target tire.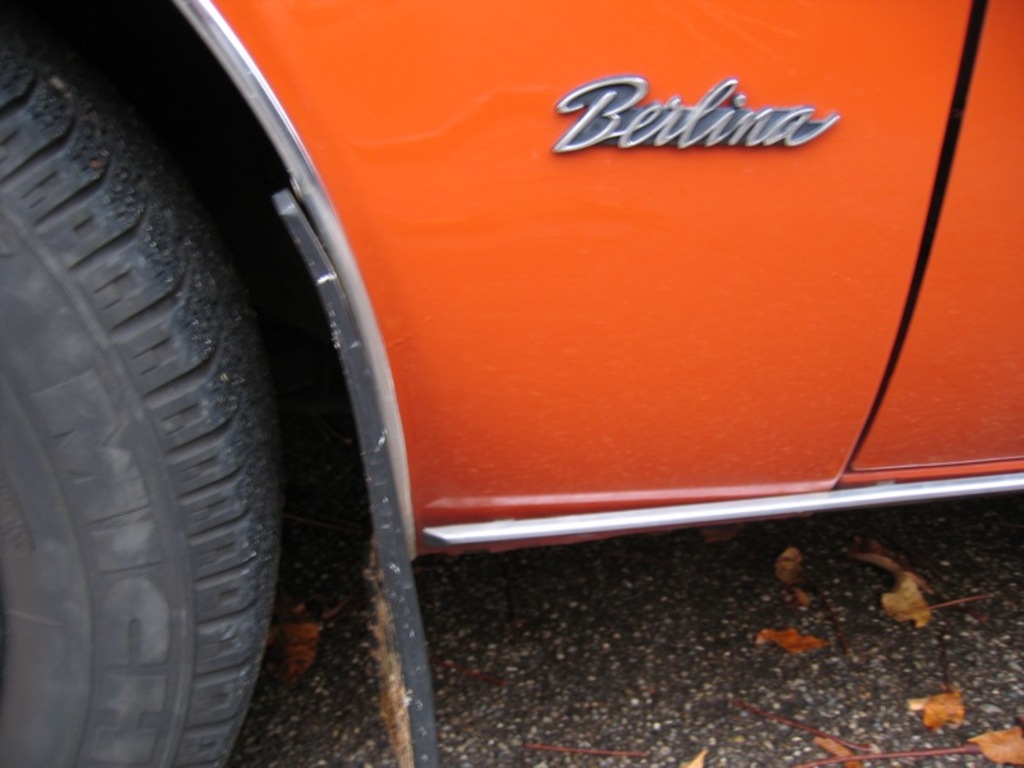
Target region: 0,31,292,767.
